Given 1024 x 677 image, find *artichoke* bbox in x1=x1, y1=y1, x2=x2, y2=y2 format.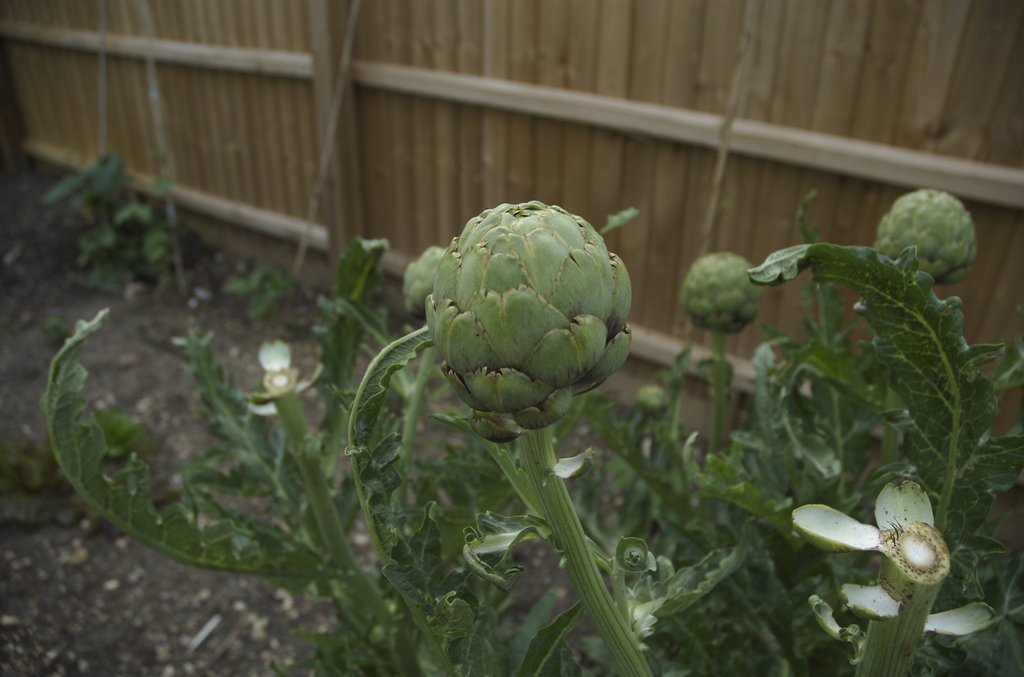
x1=881, y1=188, x2=982, y2=294.
